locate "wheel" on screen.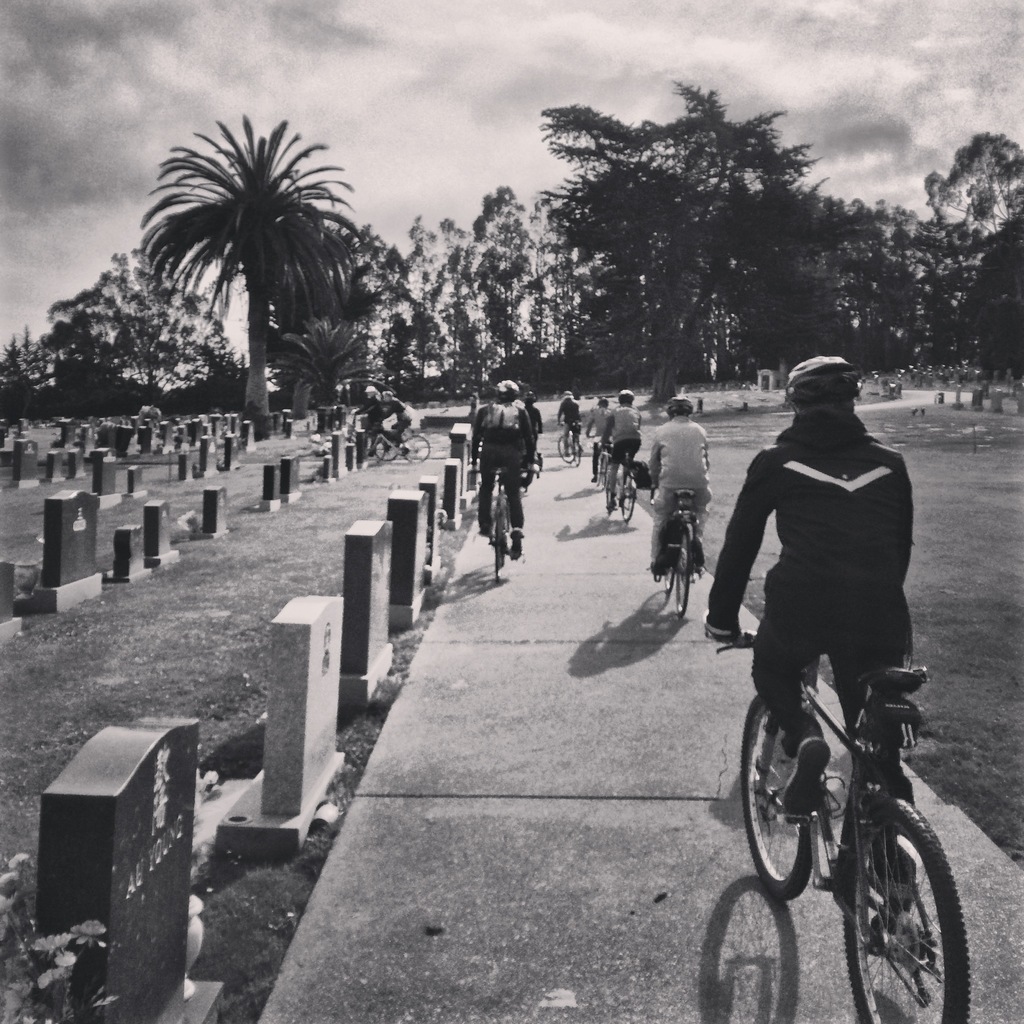
On screen at l=623, t=476, r=637, b=522.
